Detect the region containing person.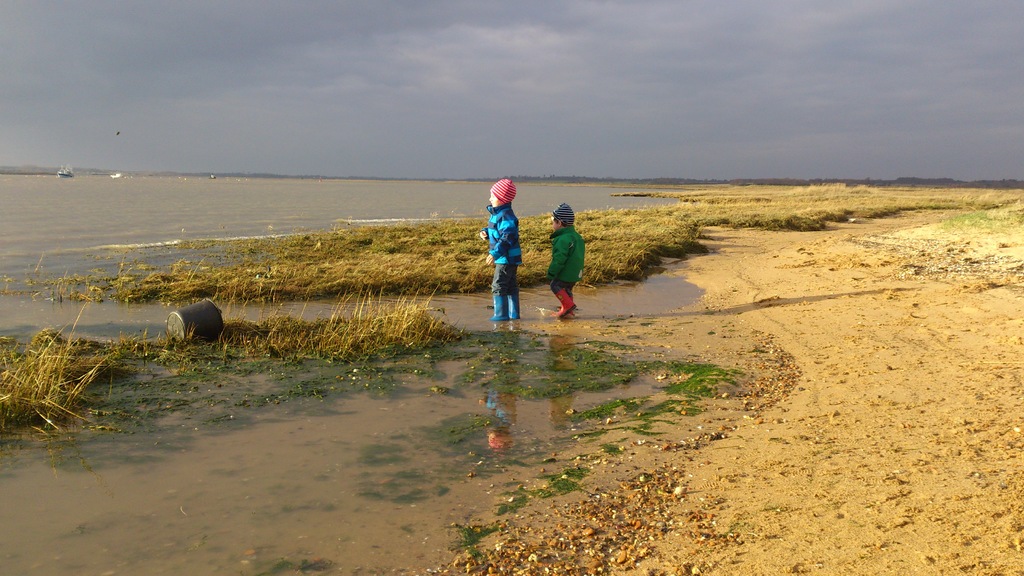
pyautogui.locateOnScreen(479, 168, 531, 312).
